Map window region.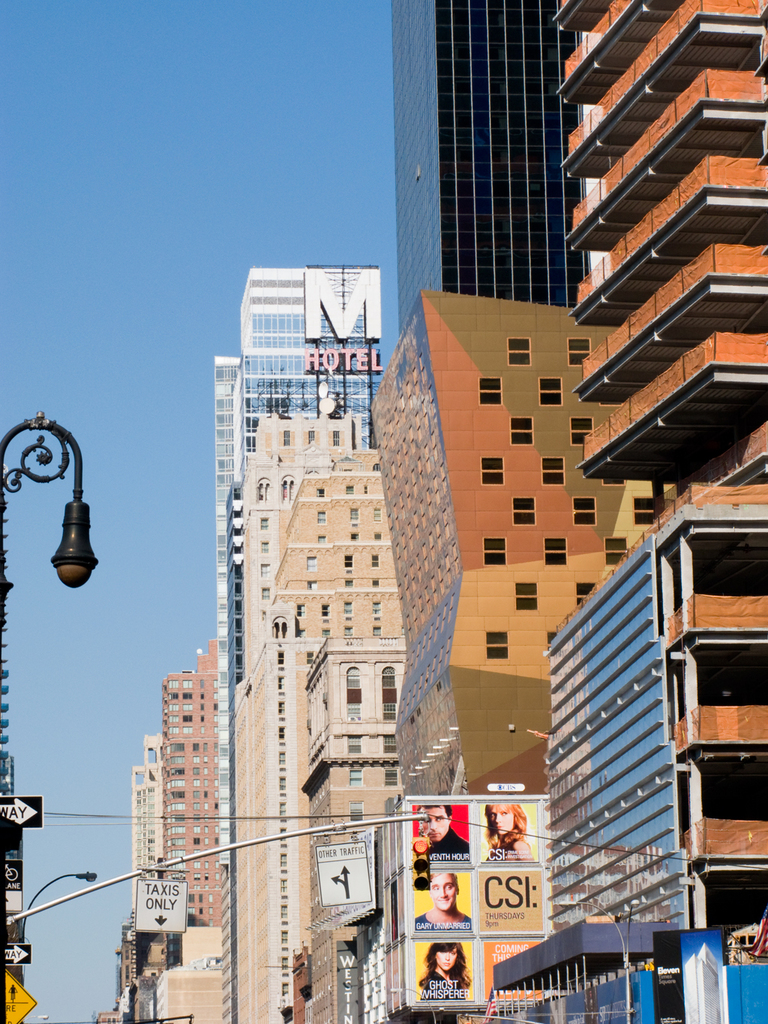
Mapped to 308,432,313,445.
